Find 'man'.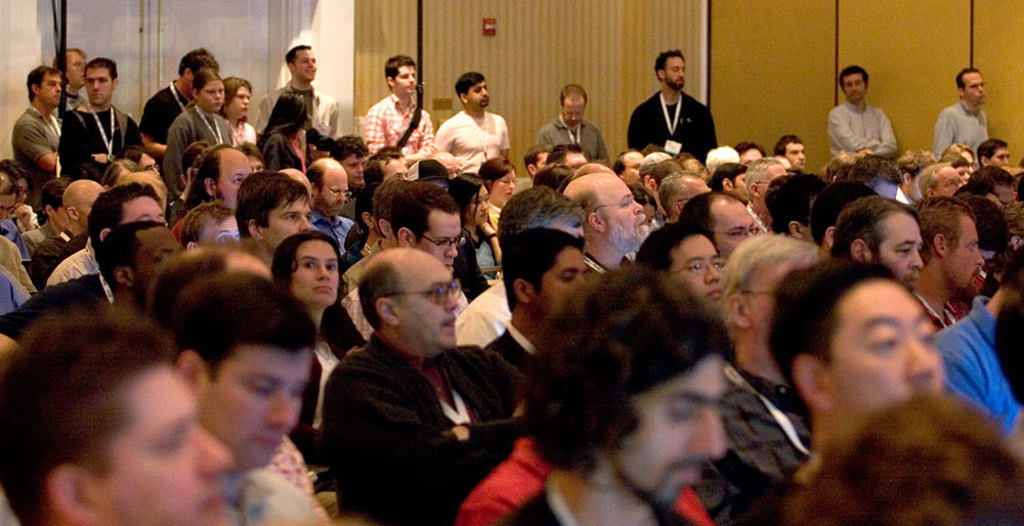
[x1=764, y1=173, x2=827, y2=240].
